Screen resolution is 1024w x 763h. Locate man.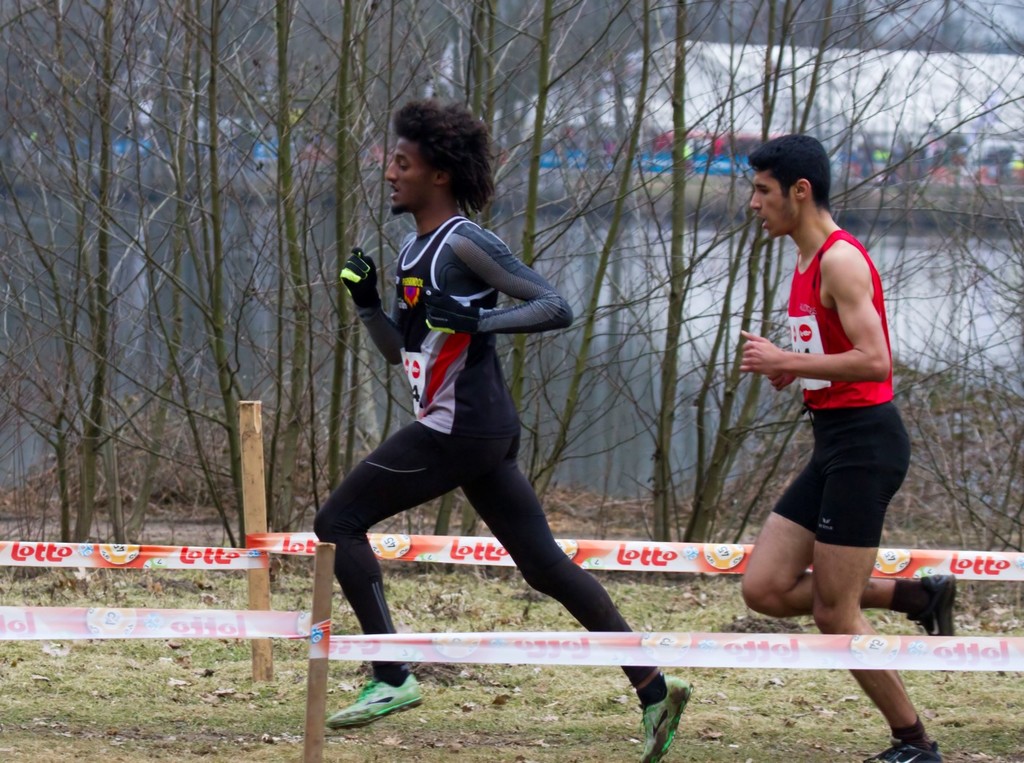
(left=321, top=79, right=636, bottom=696).
